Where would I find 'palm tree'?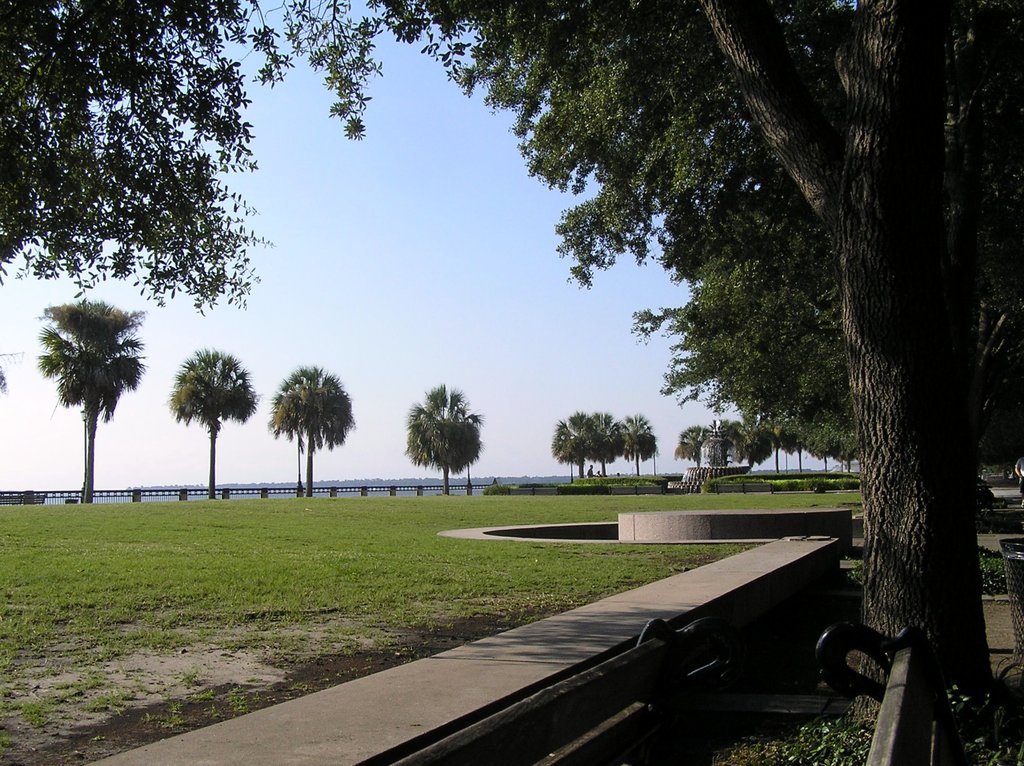
At [left=735, top=413, right=792, bottom=456].
